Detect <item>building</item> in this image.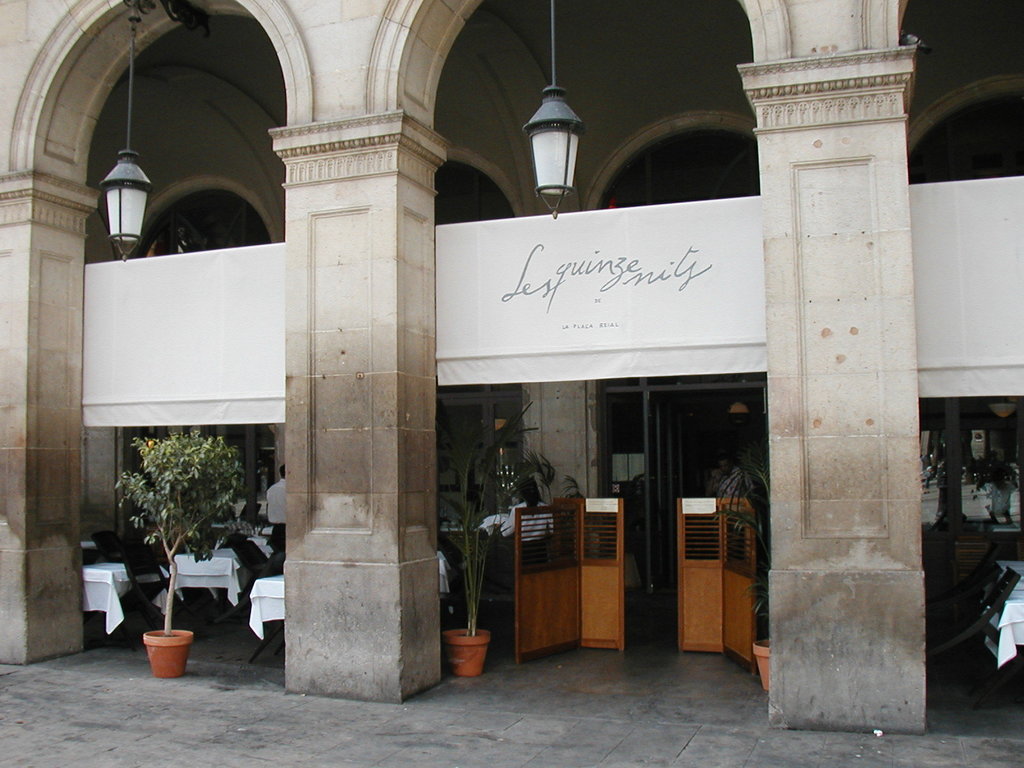
Detection: select_region(0, 0, 1023, 767).
